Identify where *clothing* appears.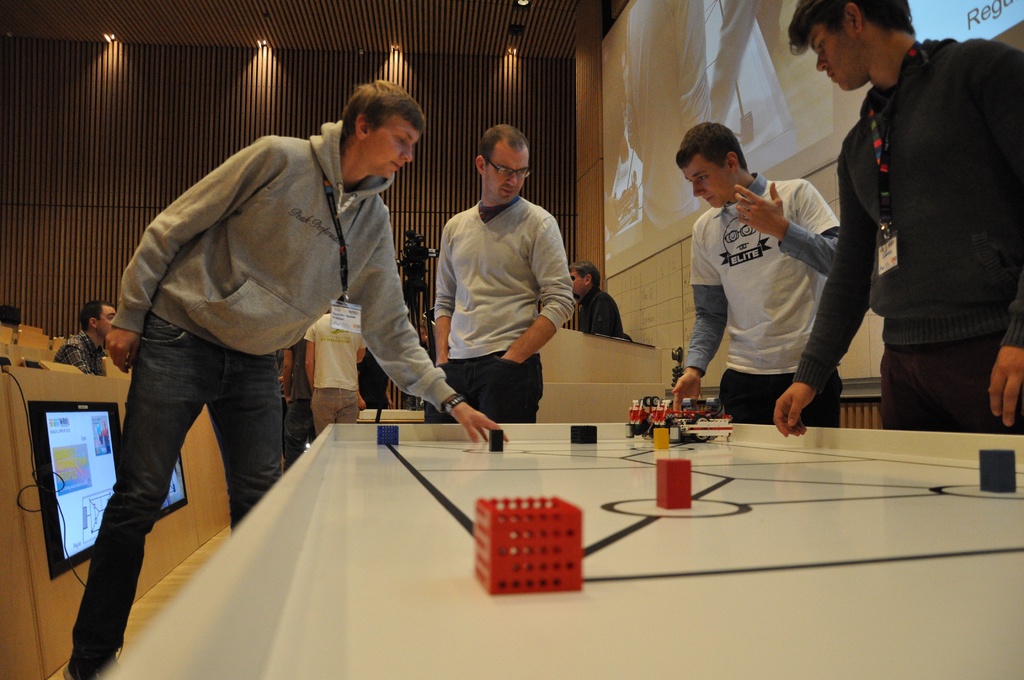
Appears at <bbox>360, 341, 398, 423</bbox>.
